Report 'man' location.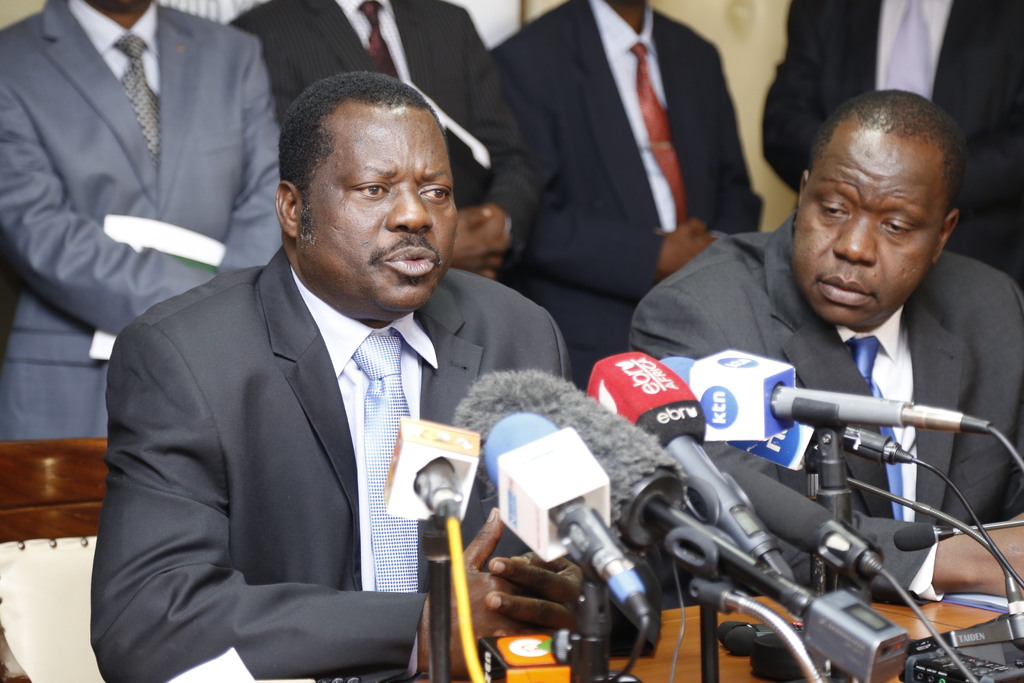
Report: [left=630, top=86, right=1023, bottom=610].
